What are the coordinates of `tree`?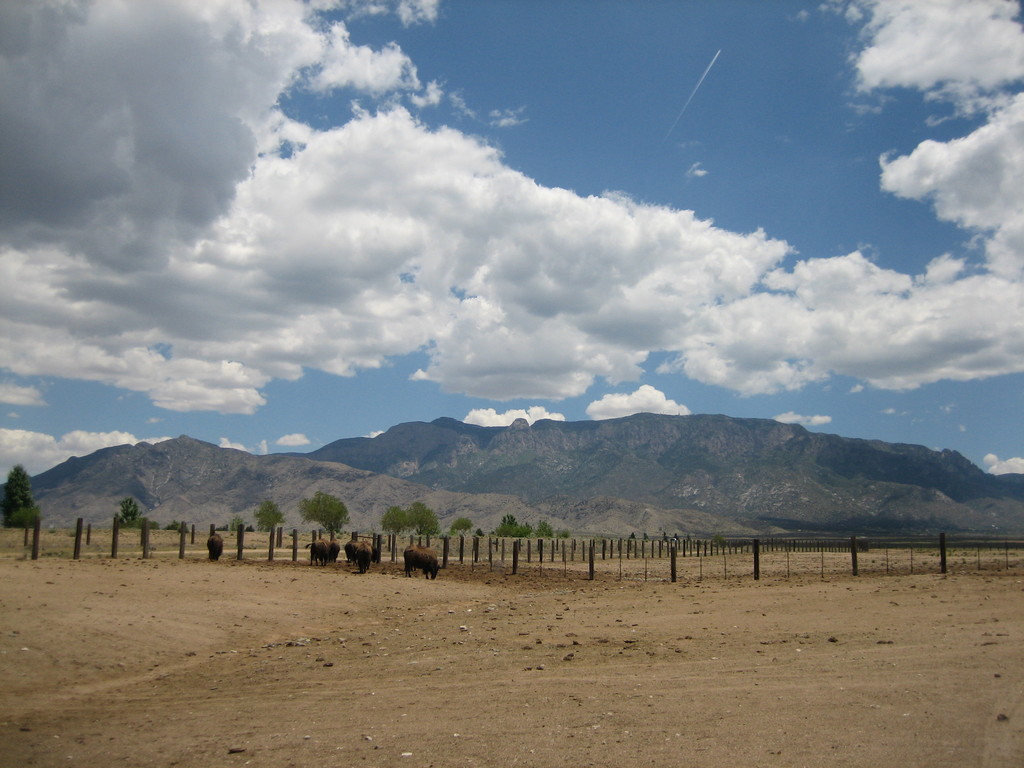
[x1=120, y1=497, x2=141, y2=524].
